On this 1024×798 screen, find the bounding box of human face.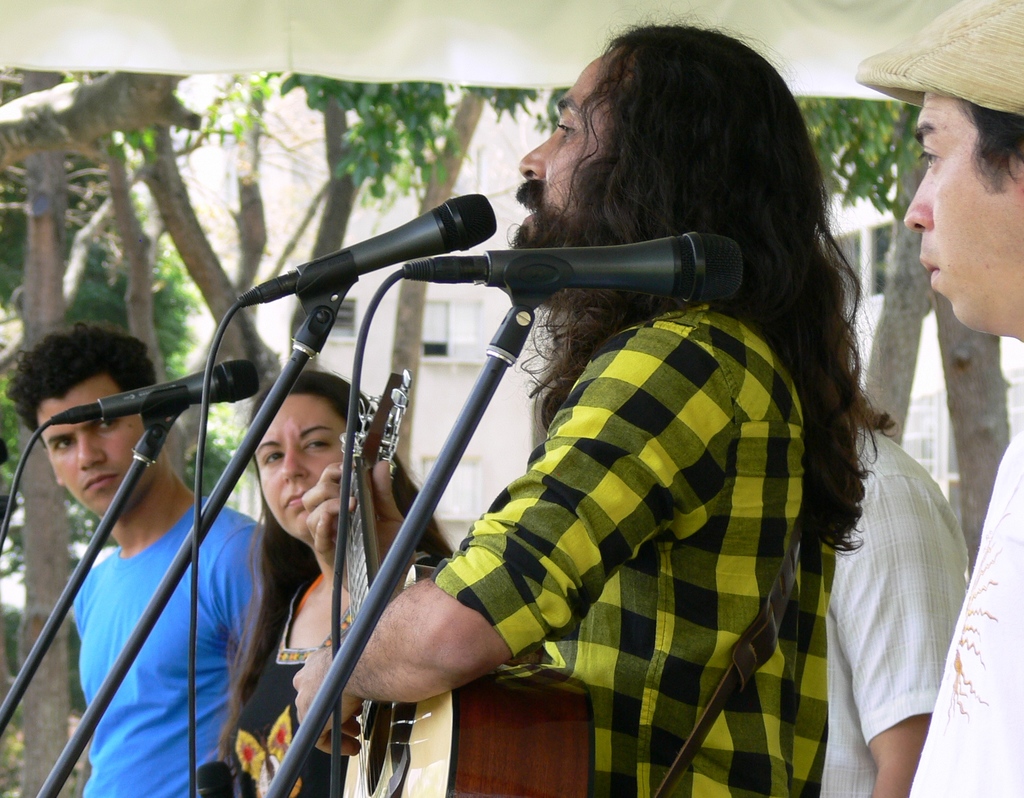
Bounding box: {"left": 513, "top": 57, "right": 628, "bottom": 296}.
